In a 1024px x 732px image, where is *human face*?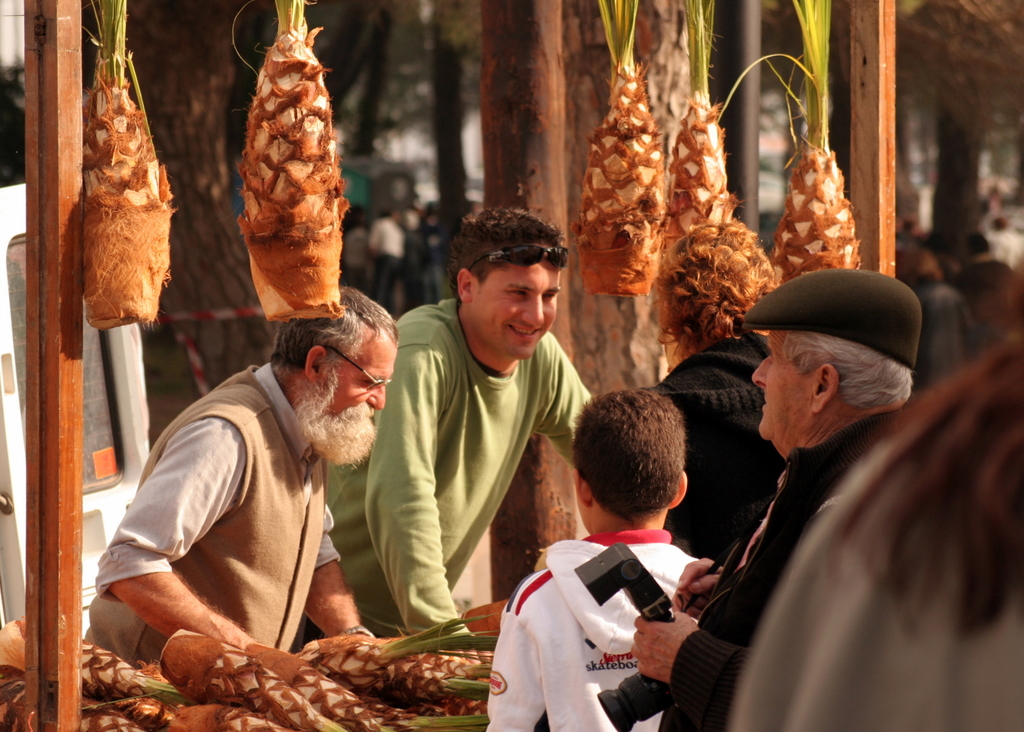
(468,246,556,360).
